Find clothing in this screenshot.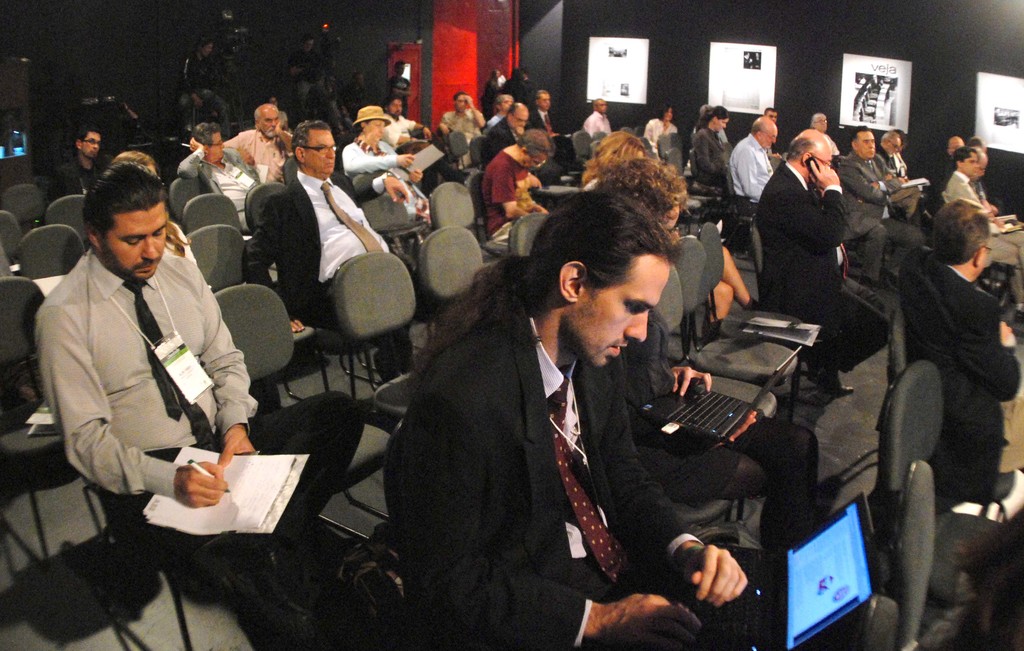
The bounding box for clothing is [266, 165, 388, 319].
